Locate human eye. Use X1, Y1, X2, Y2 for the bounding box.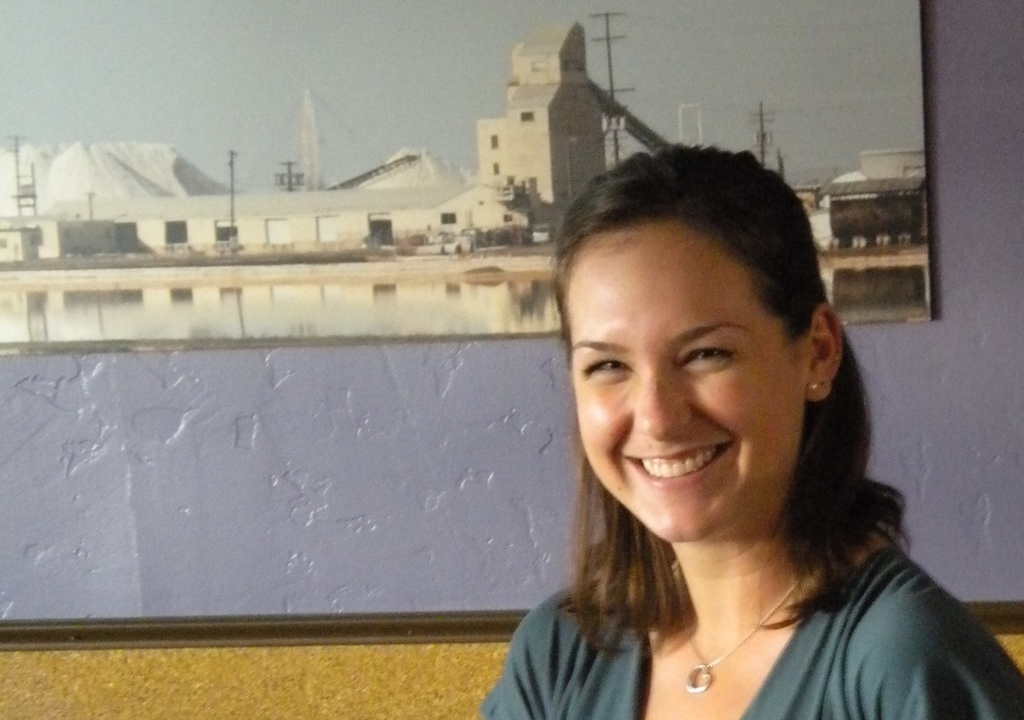
582, 353, 635, 385.
